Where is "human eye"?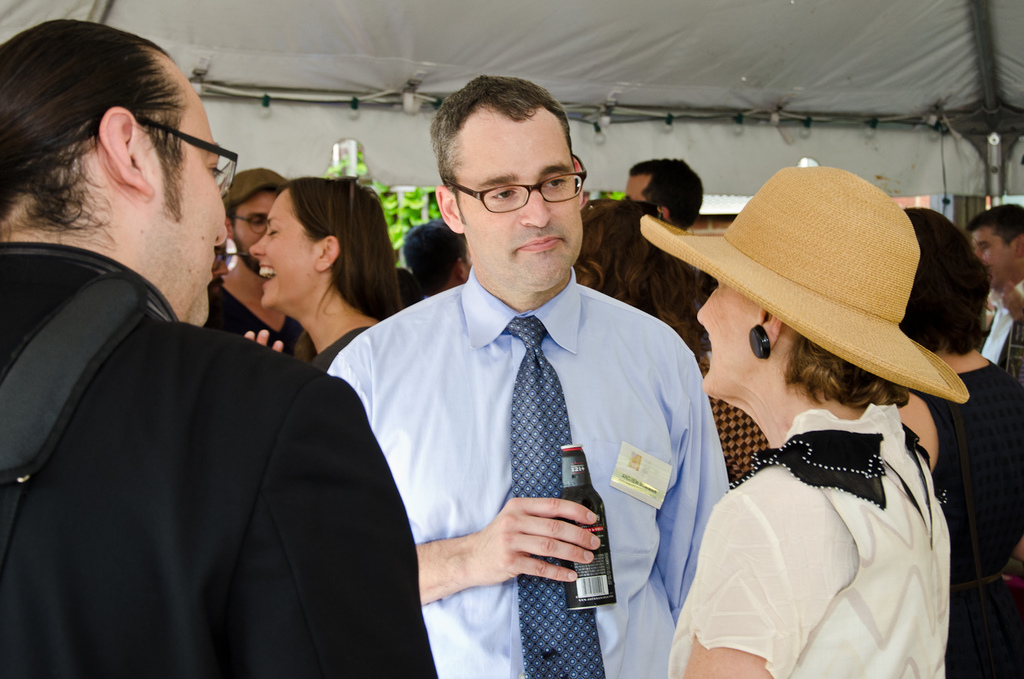
541:172:571:192.
